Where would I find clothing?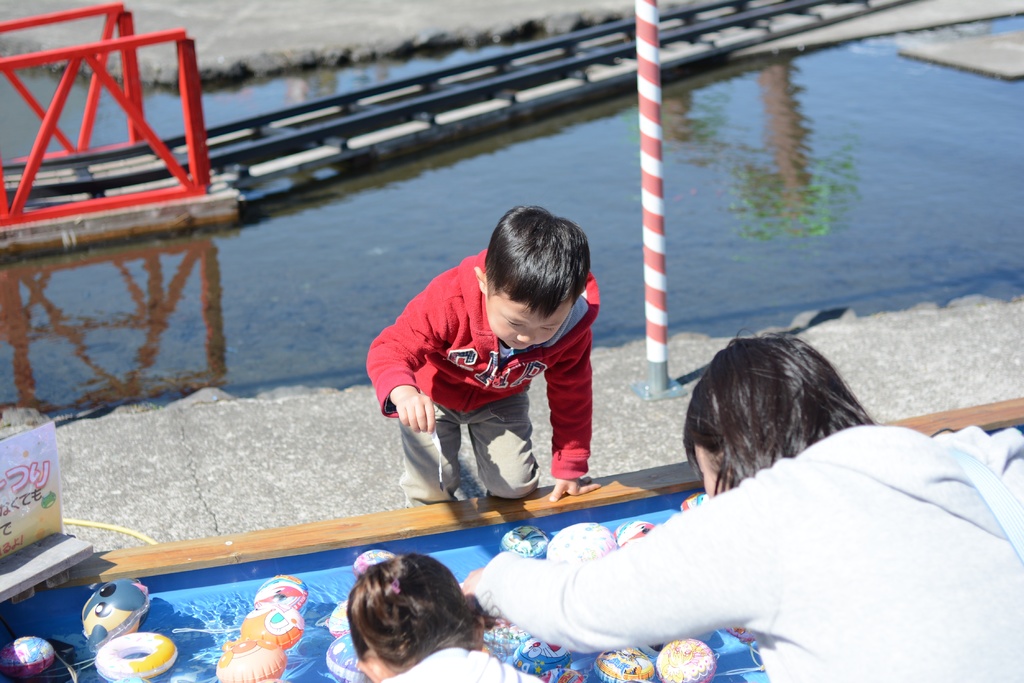
At (374, 271, 615, 497).
